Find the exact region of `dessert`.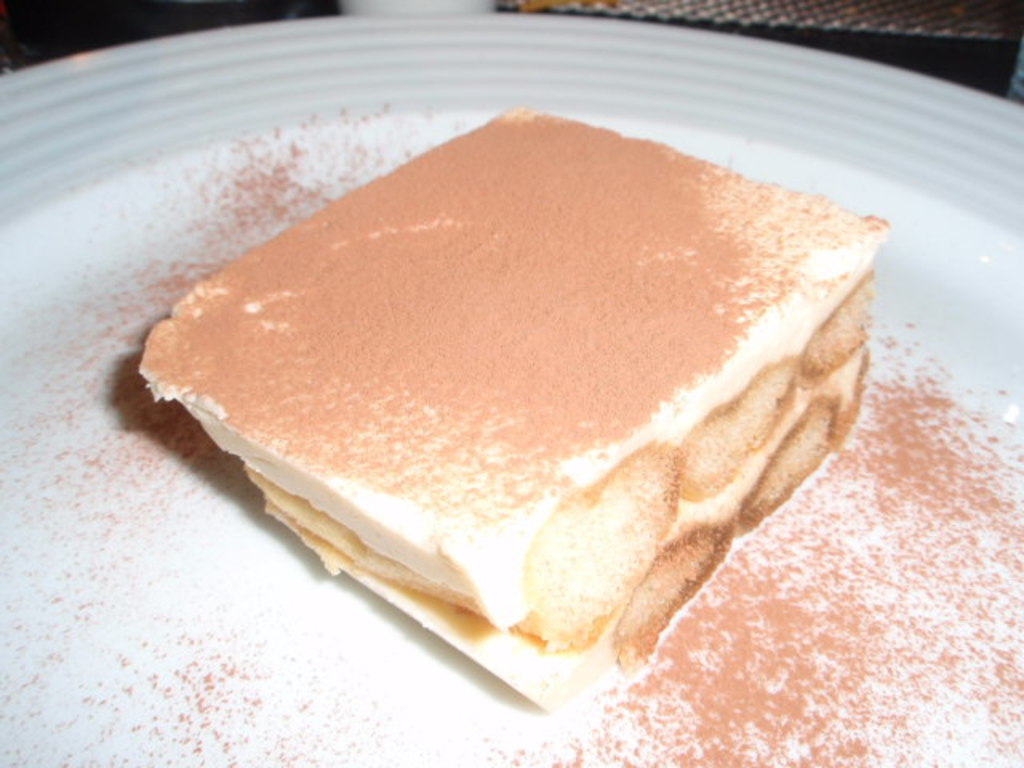
Exact region: (left=141, top=104, right=891, bottom=706).
